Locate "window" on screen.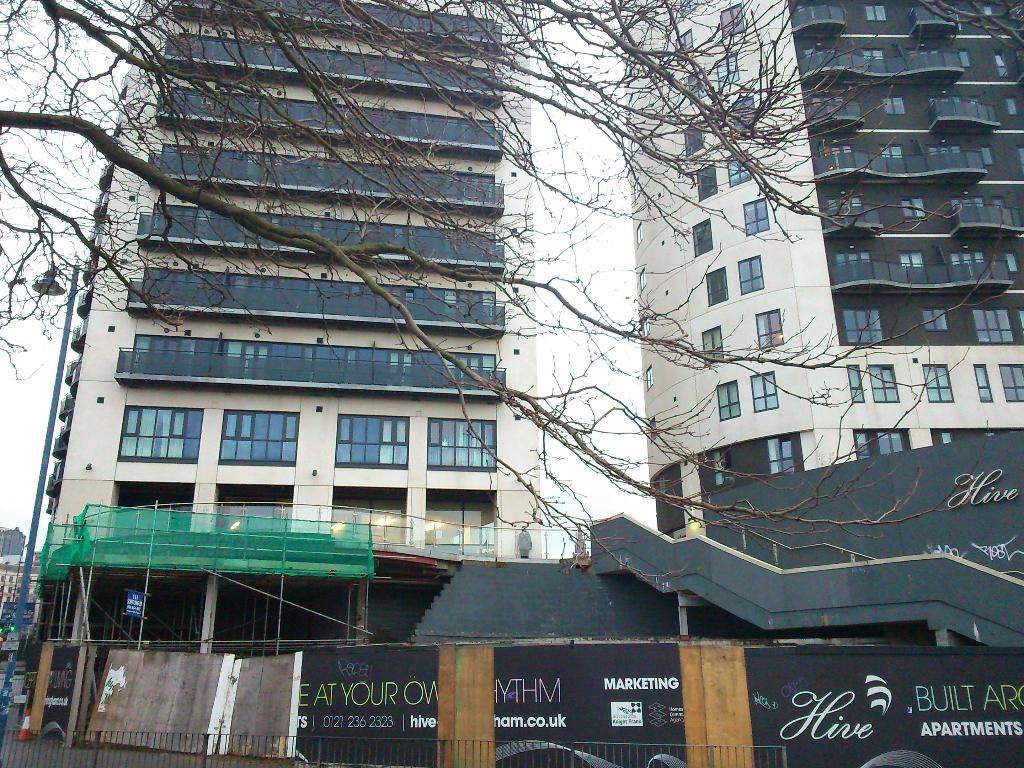
On screen at bbox(921, 310, 951, 332).
